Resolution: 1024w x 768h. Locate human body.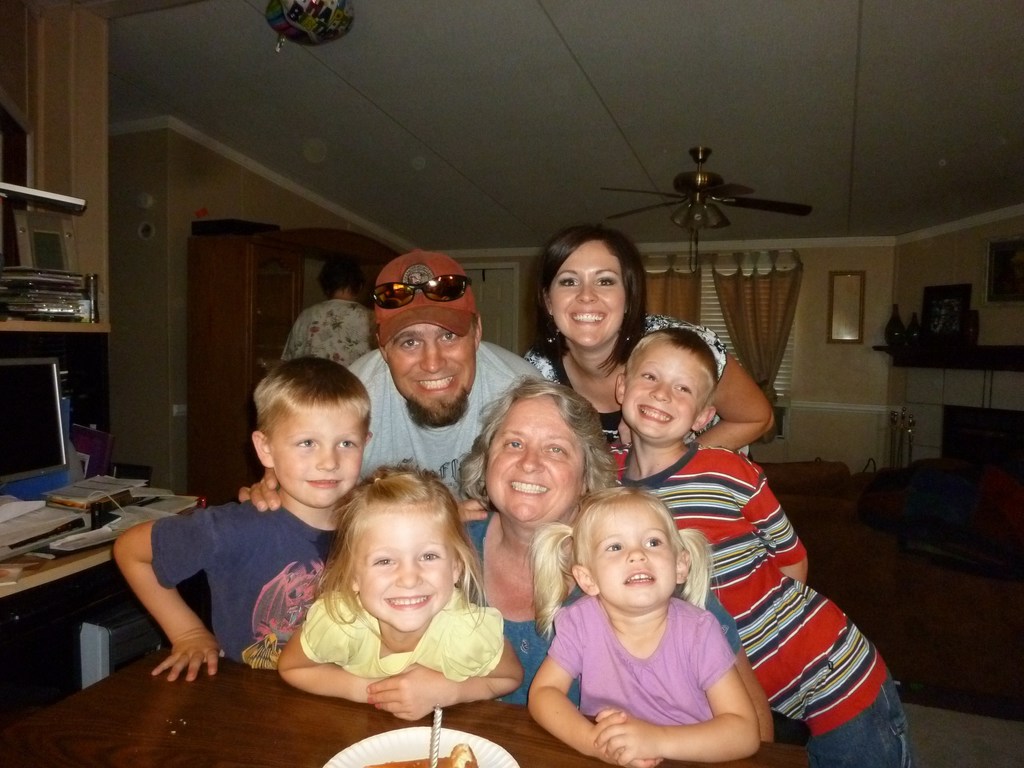
<region>276, 584, 527, 723</region>.
